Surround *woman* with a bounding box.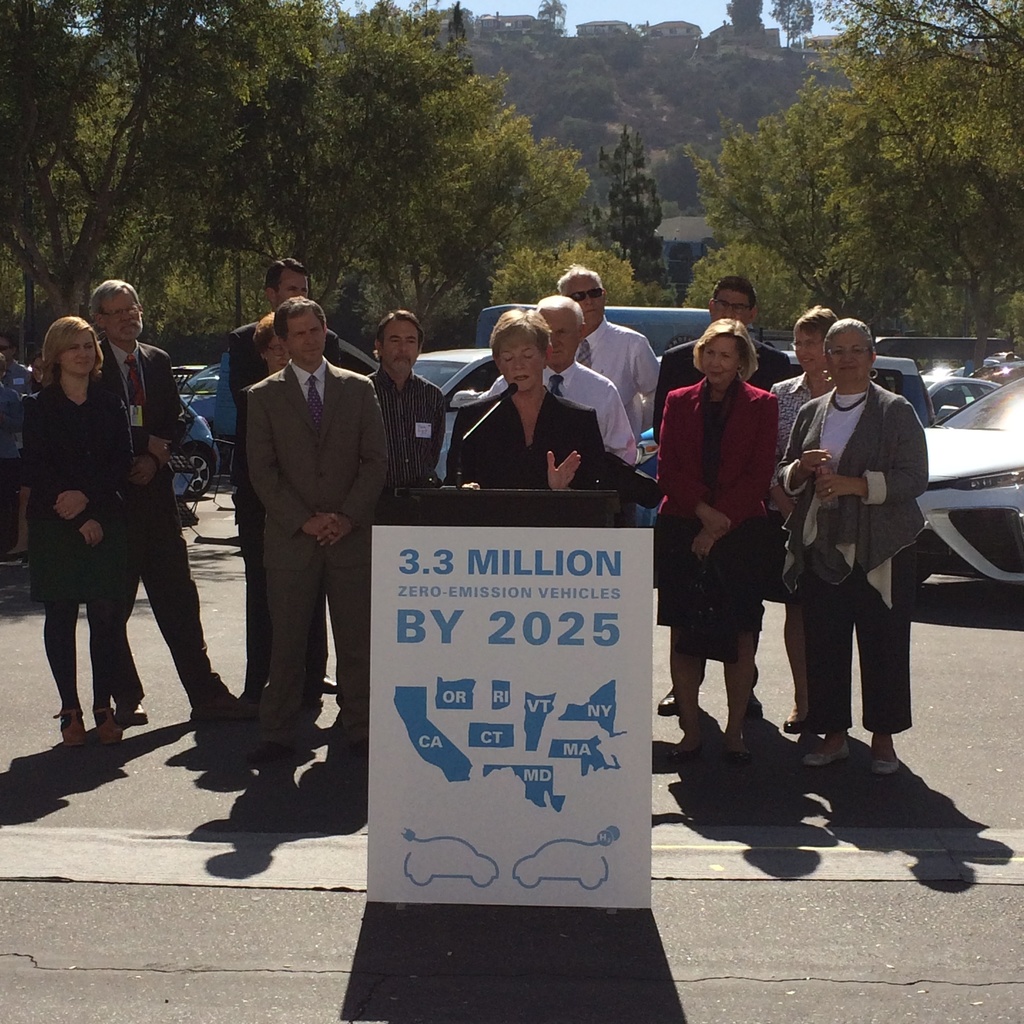
bbox=[794, 335, 950, 796].
